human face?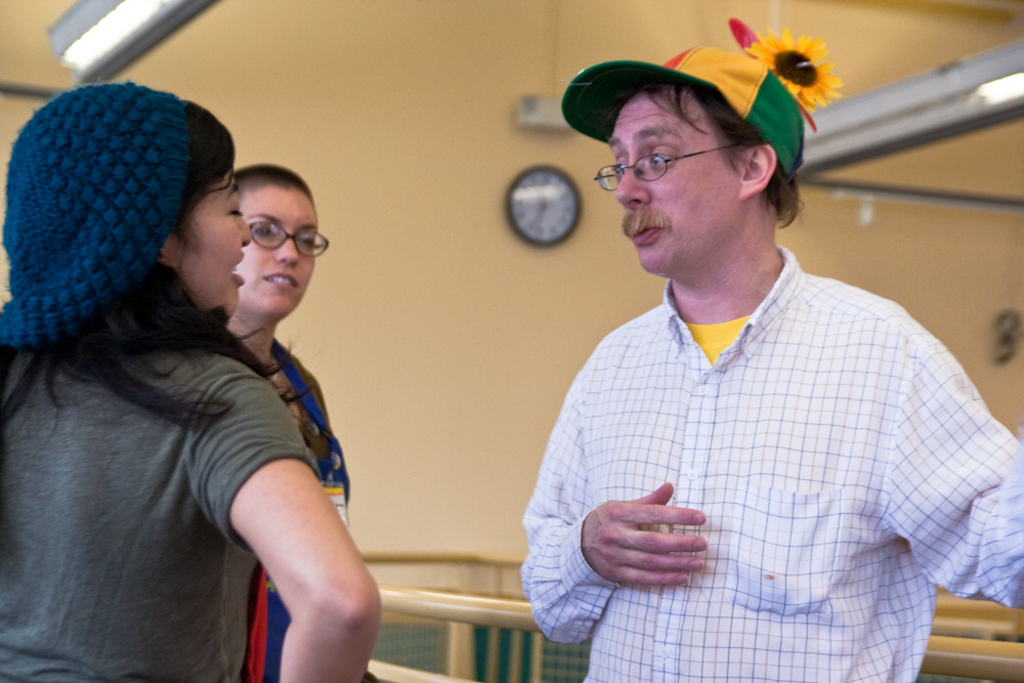
Rect(168, 161, 249, 319)
